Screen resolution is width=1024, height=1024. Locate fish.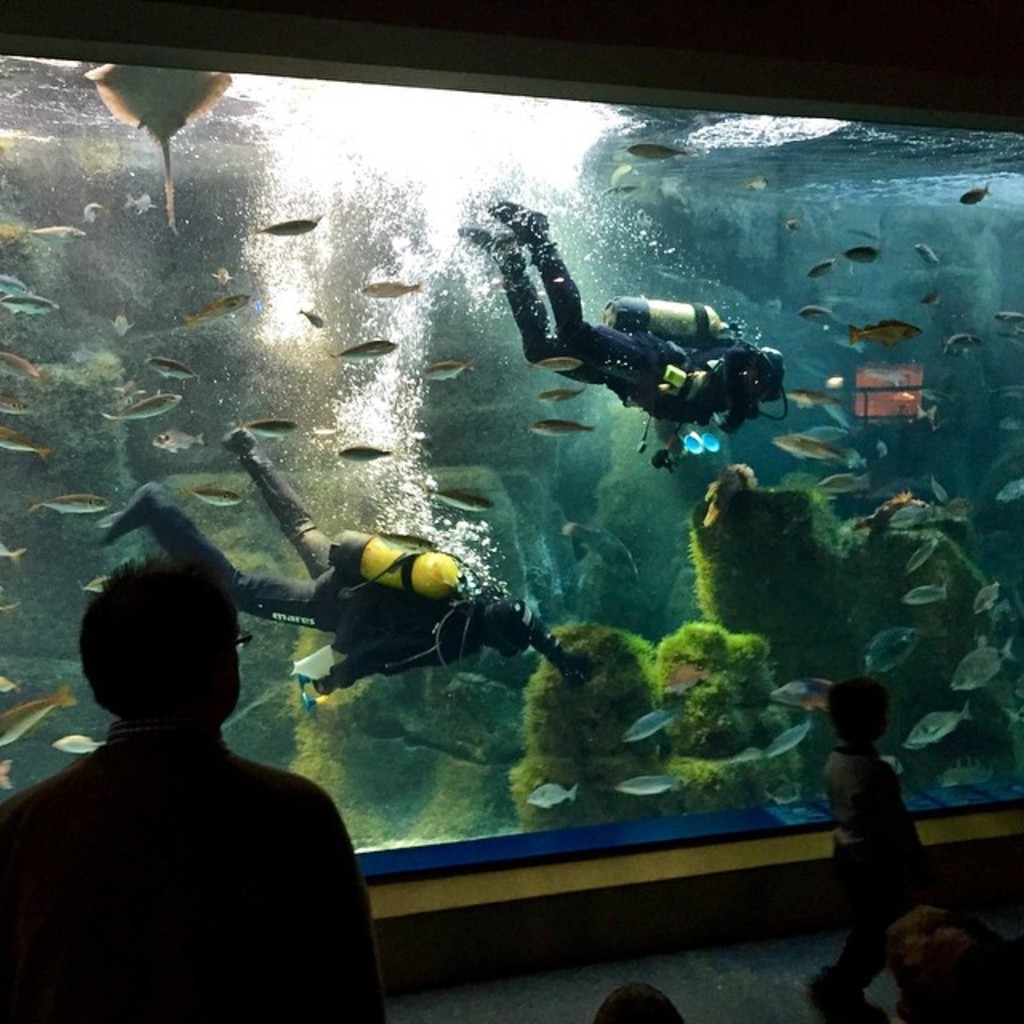
x1=878, y1=442, x2=893, y2=454.
